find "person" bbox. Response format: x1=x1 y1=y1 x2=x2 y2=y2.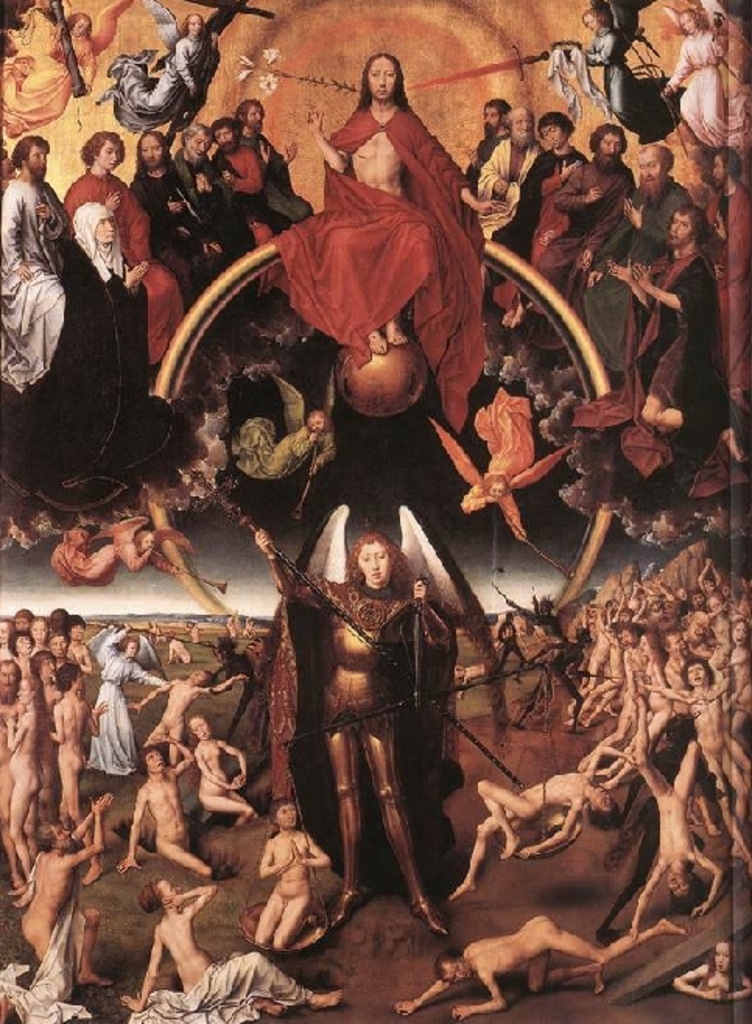
x1=237 y1=134 x2=269 y2=233.
